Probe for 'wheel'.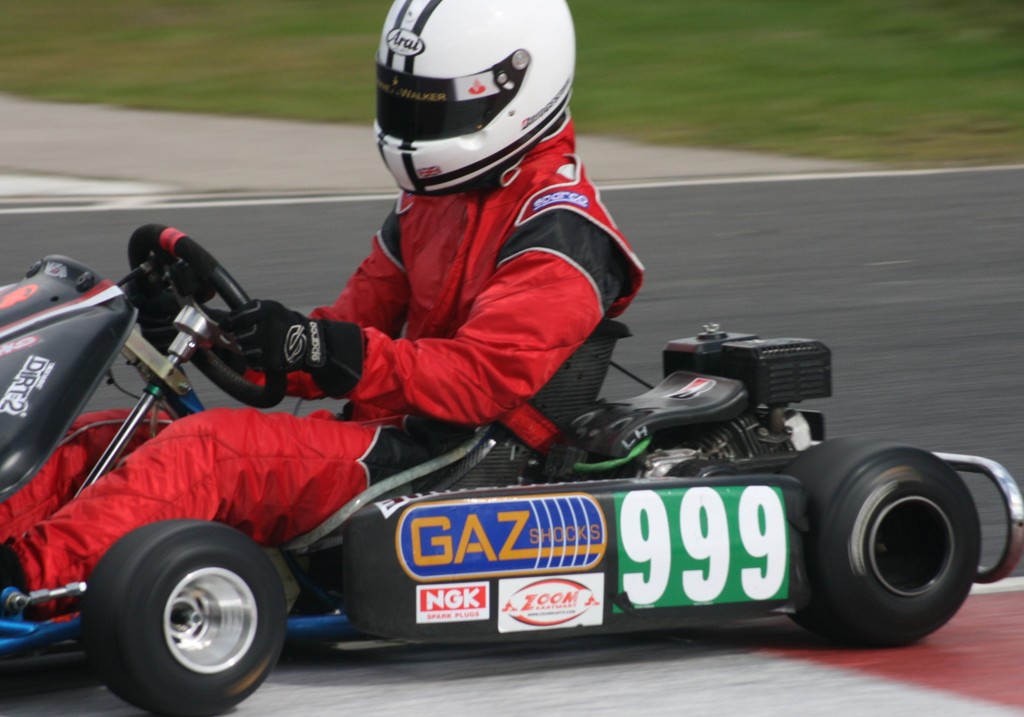
Probe result: x1=80, y1=518, x2=285, y2=708.
